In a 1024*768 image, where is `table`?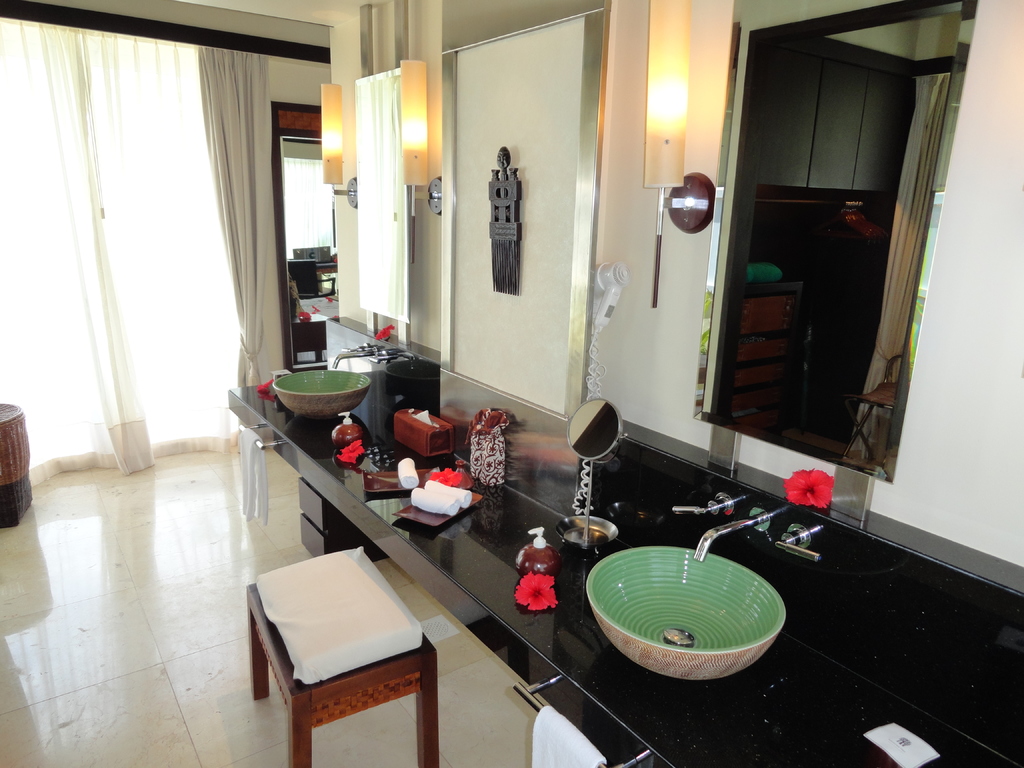
<bbox>225, 361, 1023, 767</bbox>.
